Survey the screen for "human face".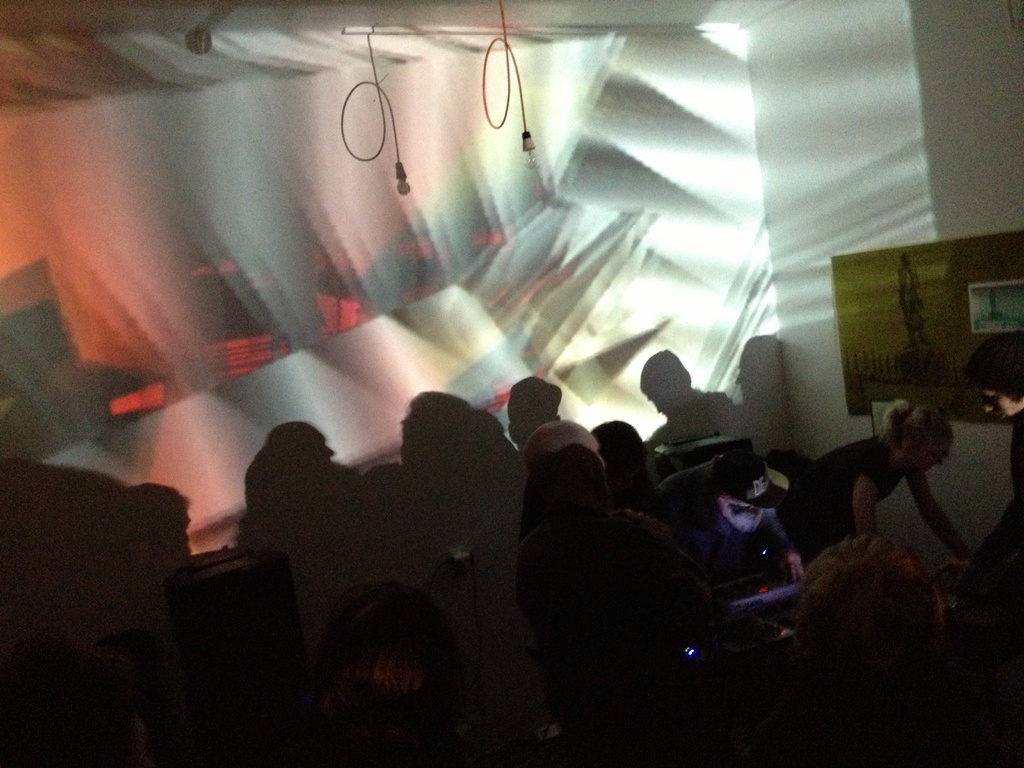
Survey found: (left=903, top=445, right=949, bottom=480).
